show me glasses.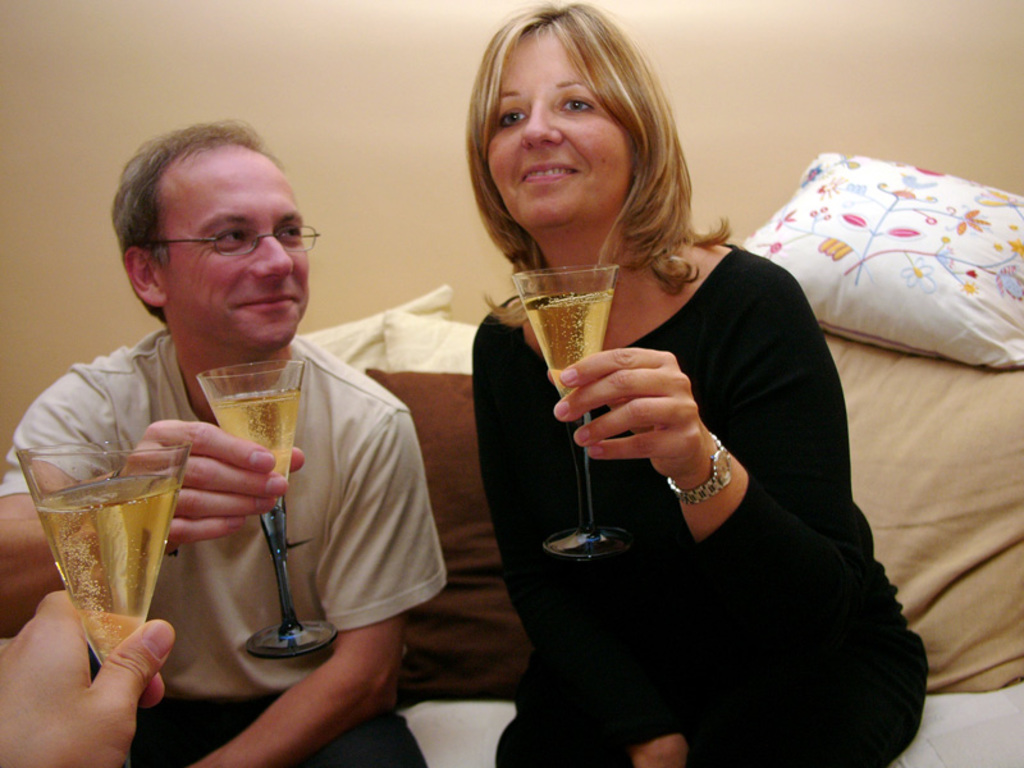
glasses is here: l=120, t=202, r=316, b=284.
